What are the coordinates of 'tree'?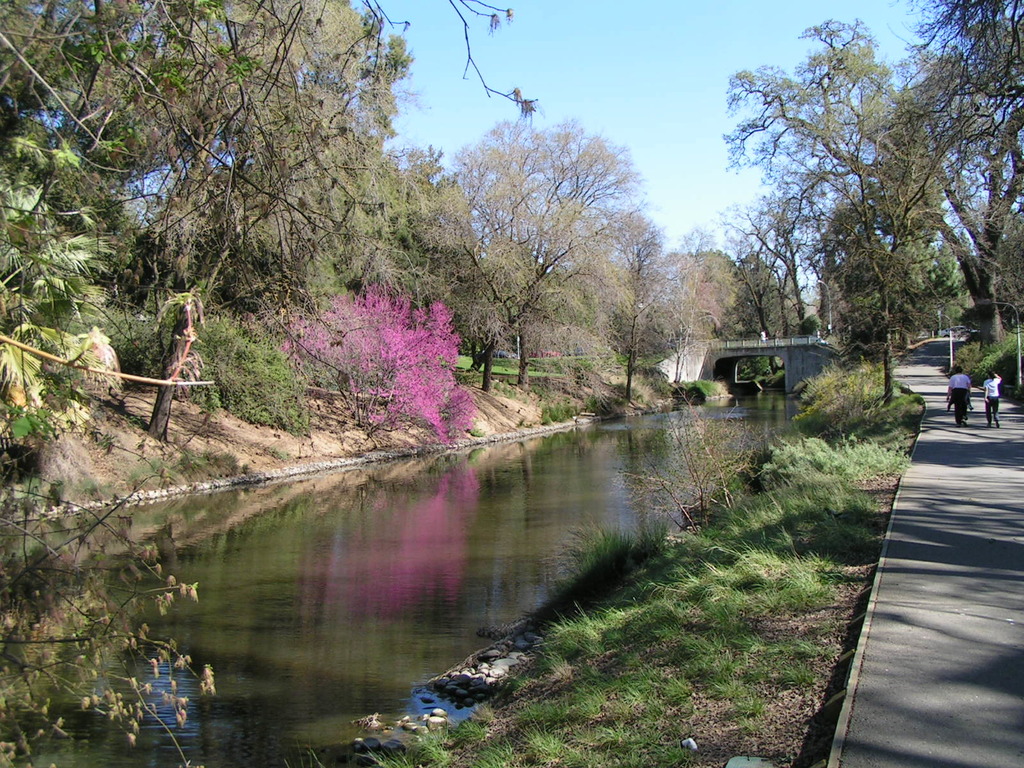
<region>227, 150, 387, 333</region>.
